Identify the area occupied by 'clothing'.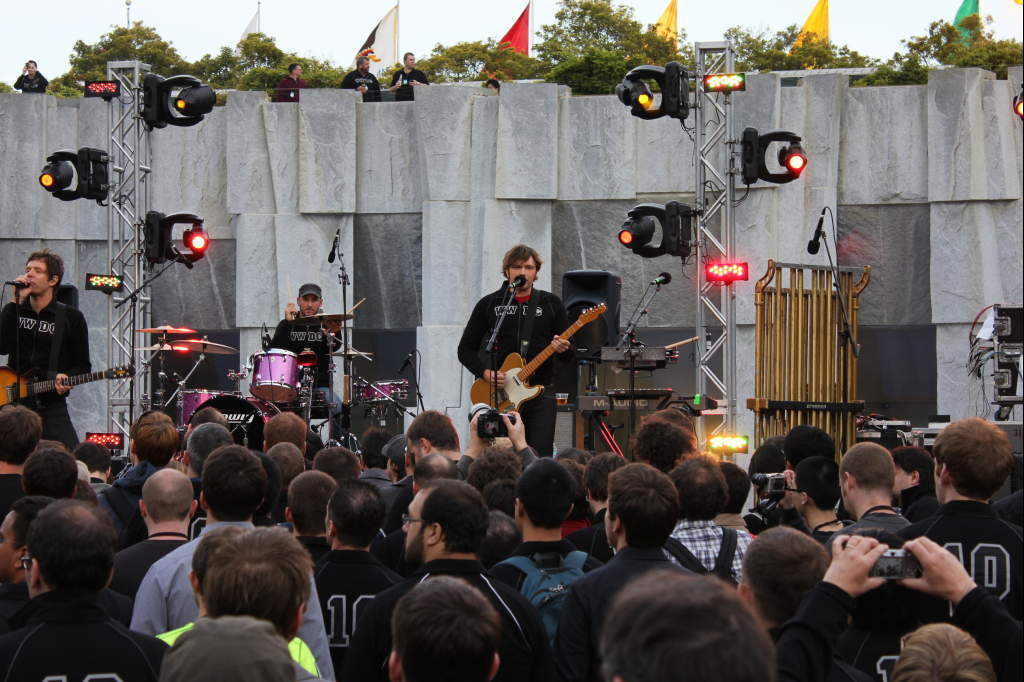
Area: BBox(827, 509, 911, 555).
